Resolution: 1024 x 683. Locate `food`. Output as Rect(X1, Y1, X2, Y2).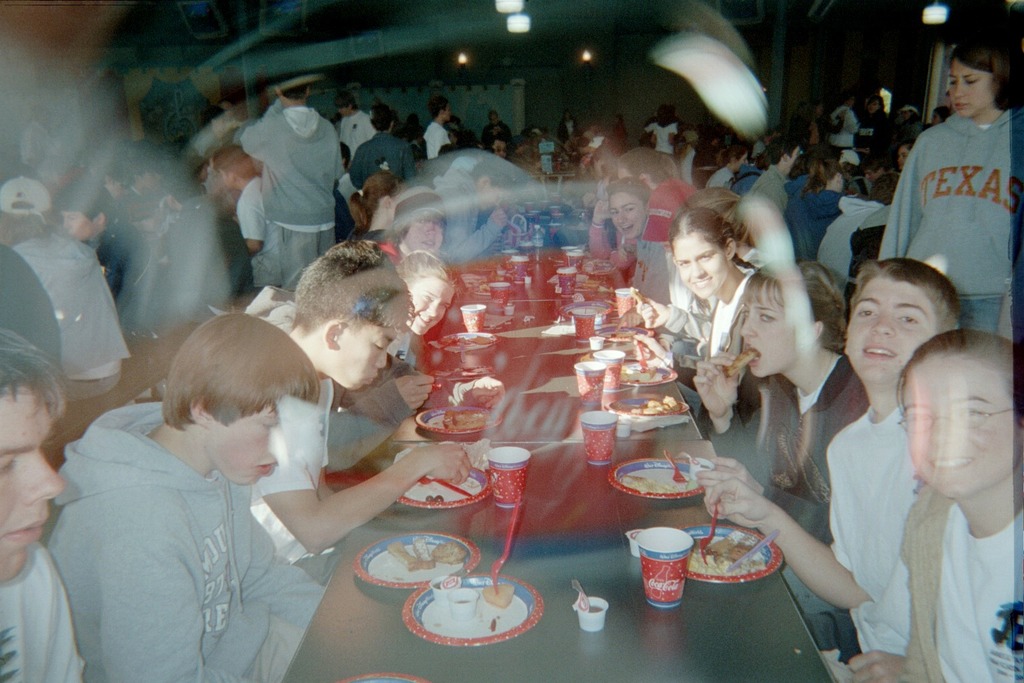
Rect(621, 363, 657, 383).
